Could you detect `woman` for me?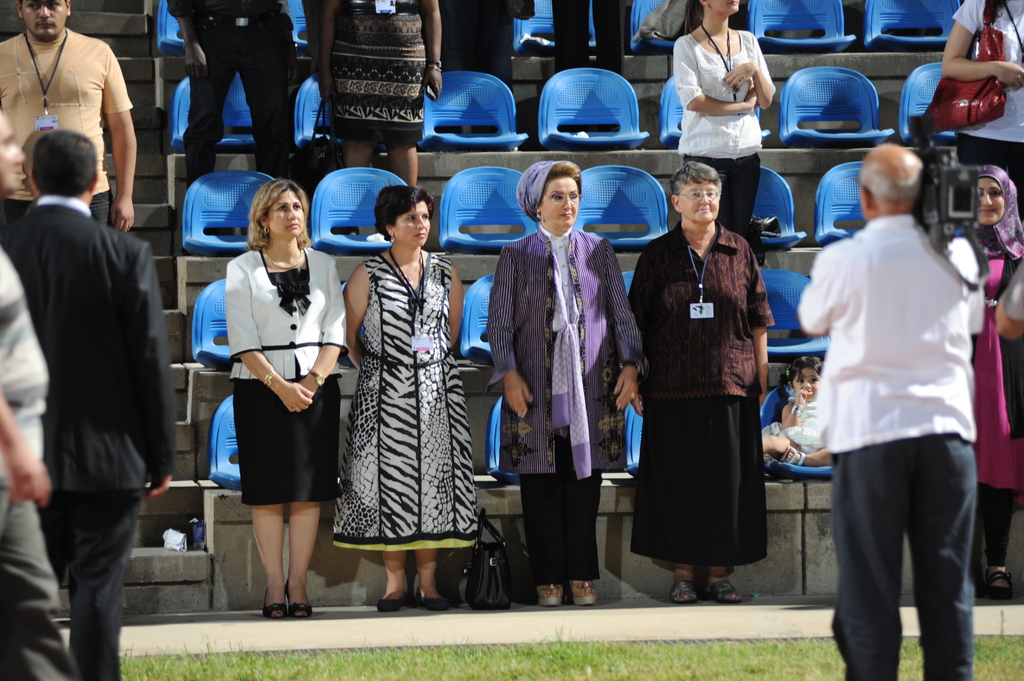
Detection result: (x1=484, y1=151, x2=637, y2=605).
